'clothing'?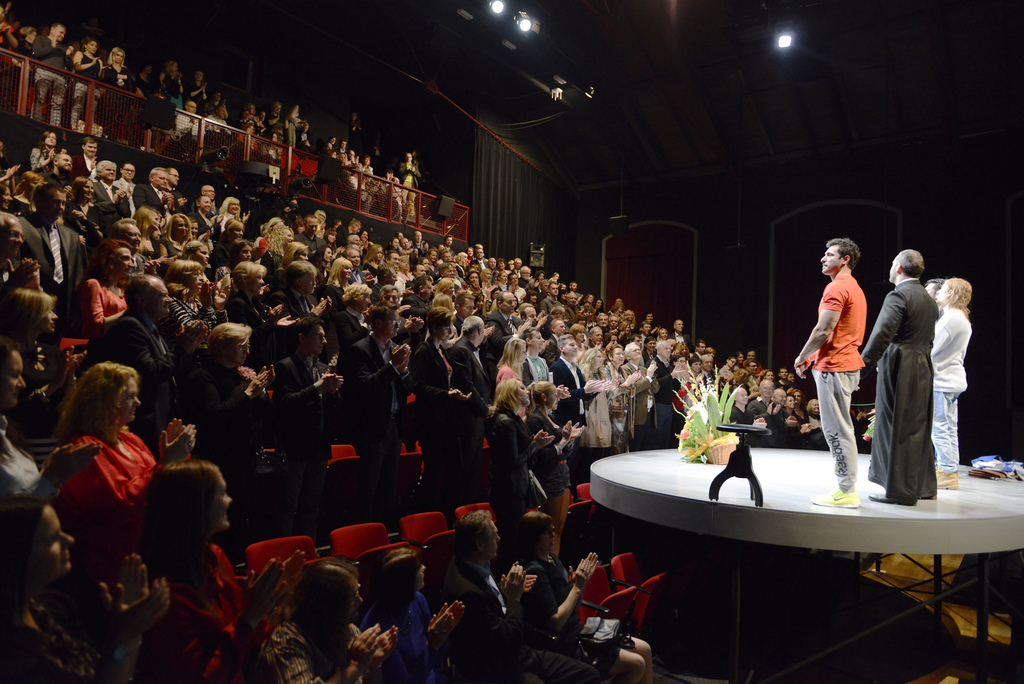
<bbox>812, 416, 826, 448</bbox>
